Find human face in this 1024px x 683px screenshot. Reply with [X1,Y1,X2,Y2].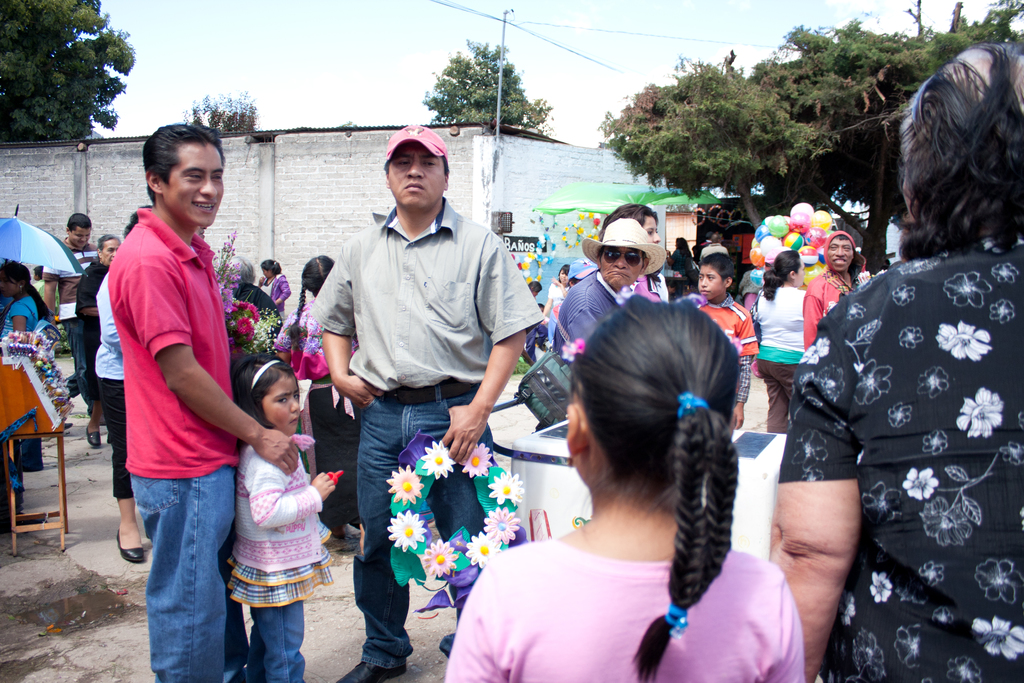
[830,236,851,271].
